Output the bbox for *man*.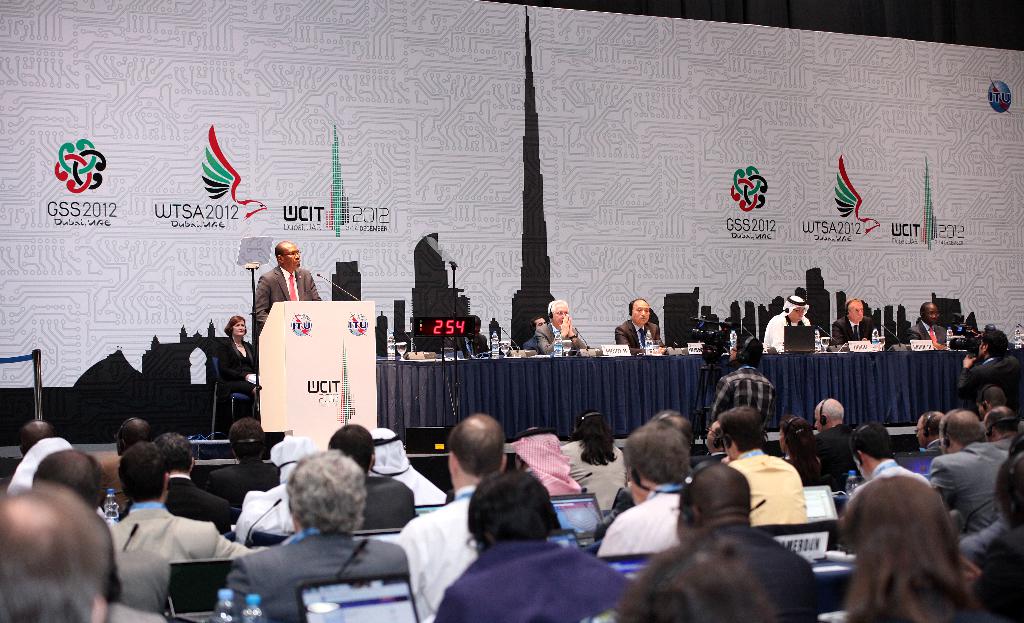
831/298/881/353.
